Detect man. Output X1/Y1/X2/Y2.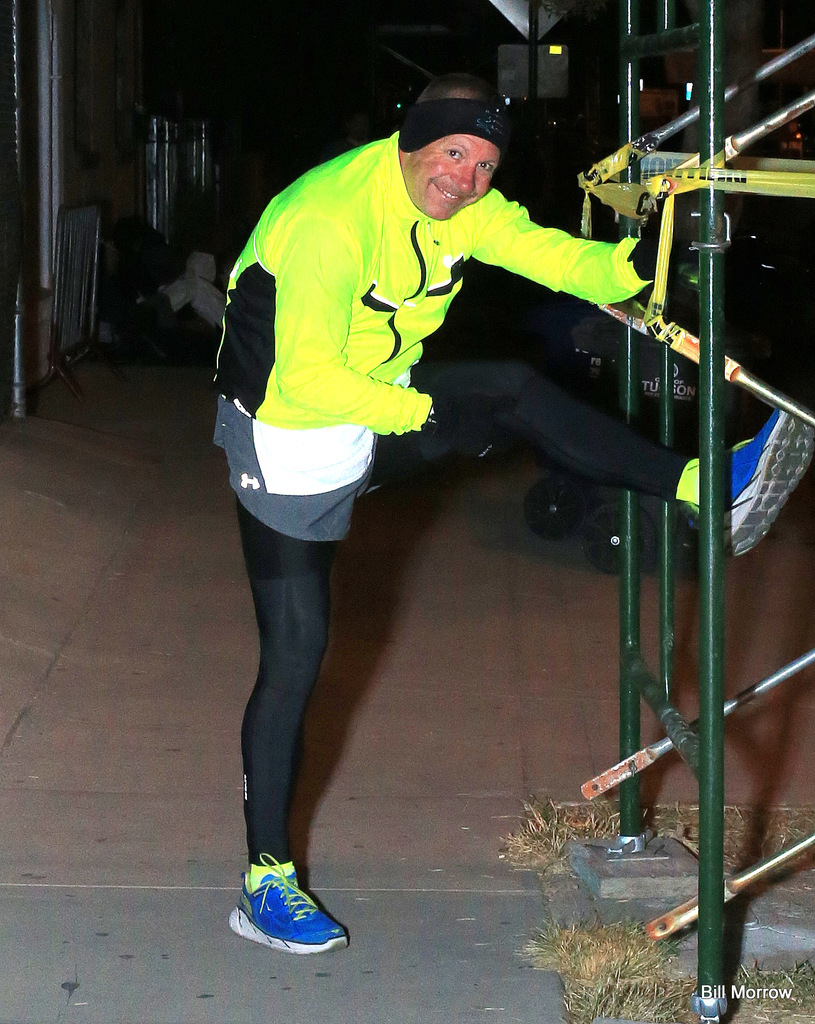
207/65/814/957.
